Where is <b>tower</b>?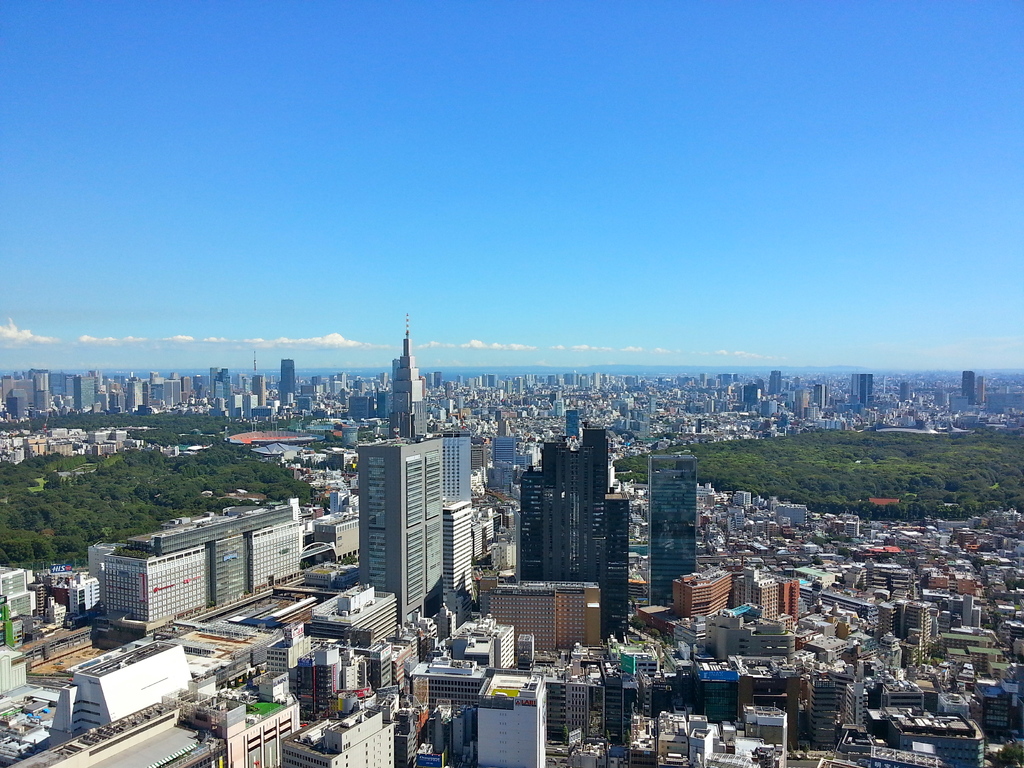
bbox(278, 703, 411, 767).
